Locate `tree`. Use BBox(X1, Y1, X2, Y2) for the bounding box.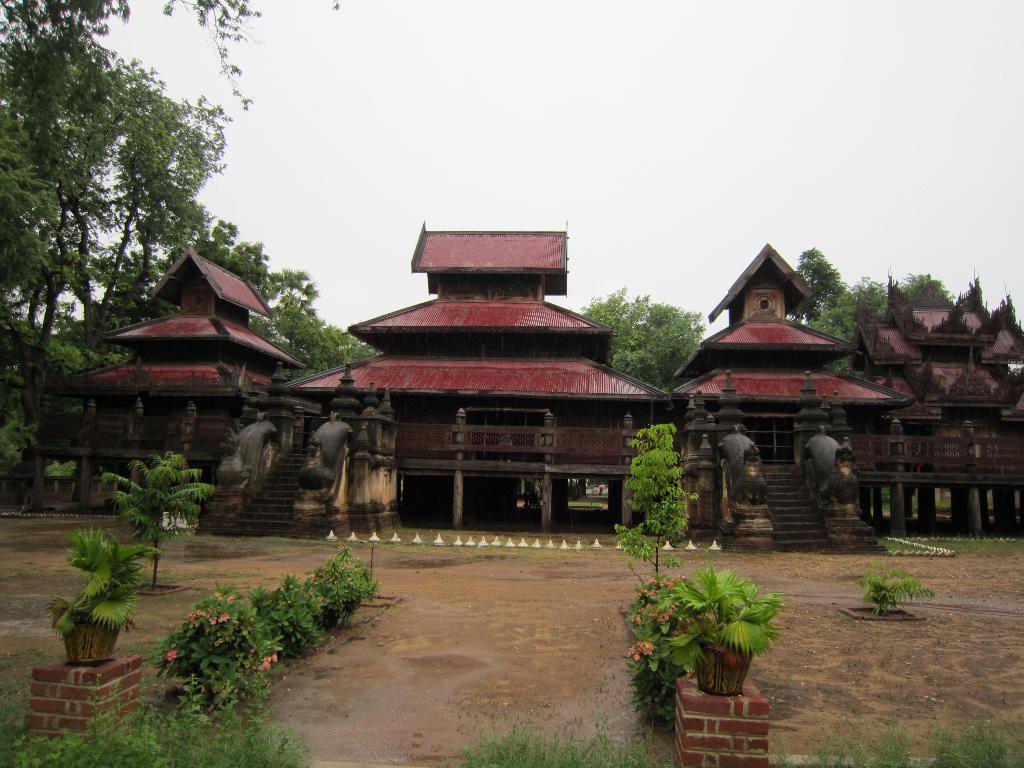
BBox(76, 0, 273, 118).
